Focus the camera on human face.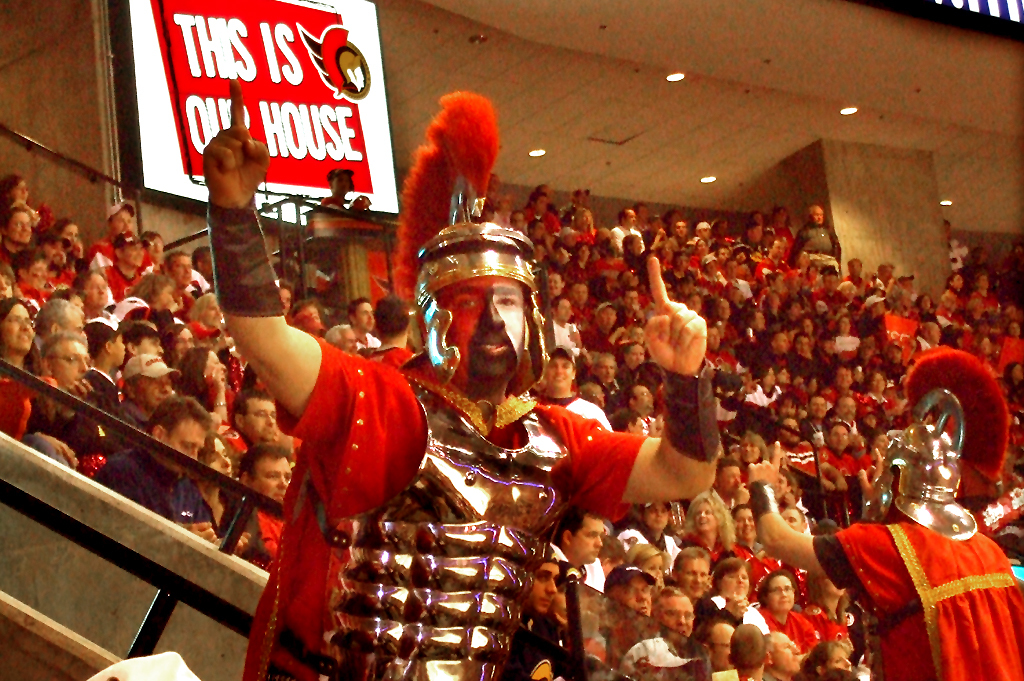
Focus region: 626, 211, 638, 226.
